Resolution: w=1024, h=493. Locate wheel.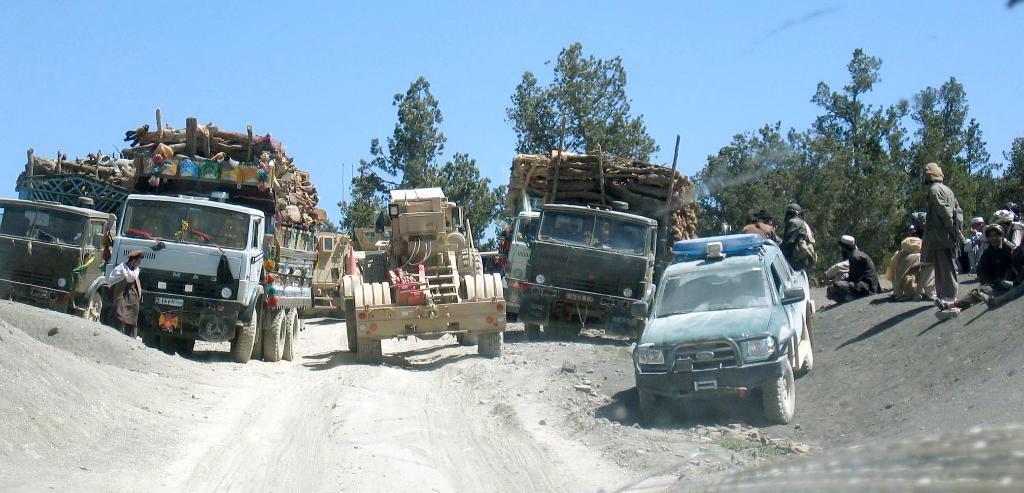
<bbox>797, 325, 811, 373</bbox>.
